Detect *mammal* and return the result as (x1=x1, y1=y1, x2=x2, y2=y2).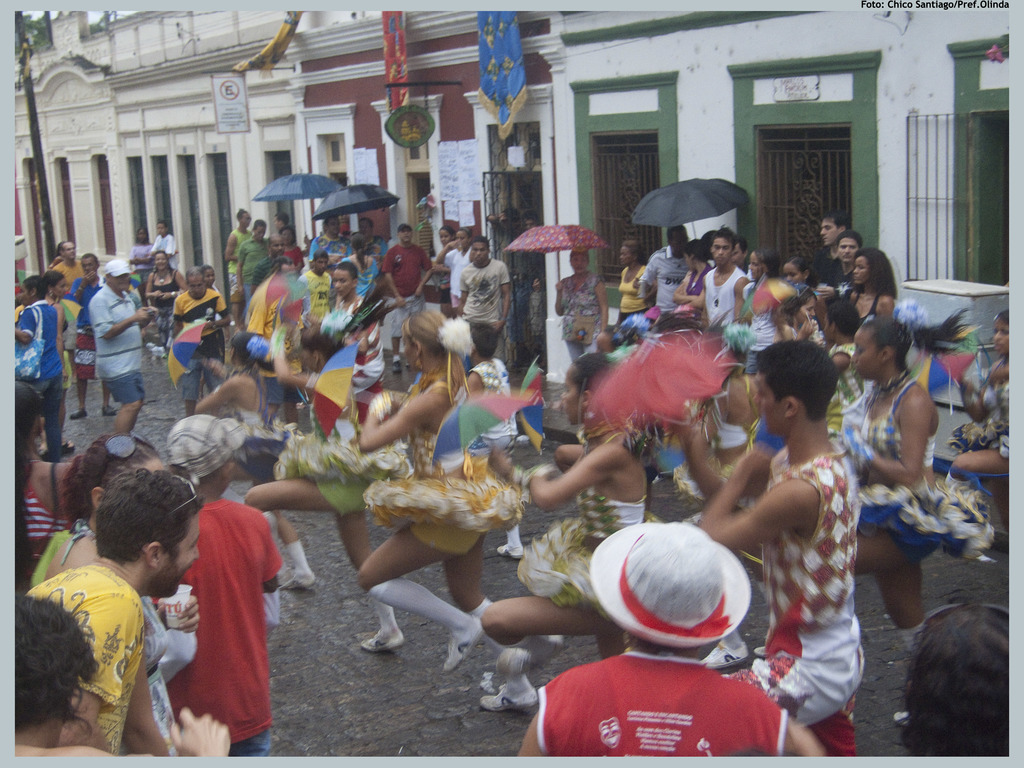
(x1=241, y1=311, x2=405, y2=649).
